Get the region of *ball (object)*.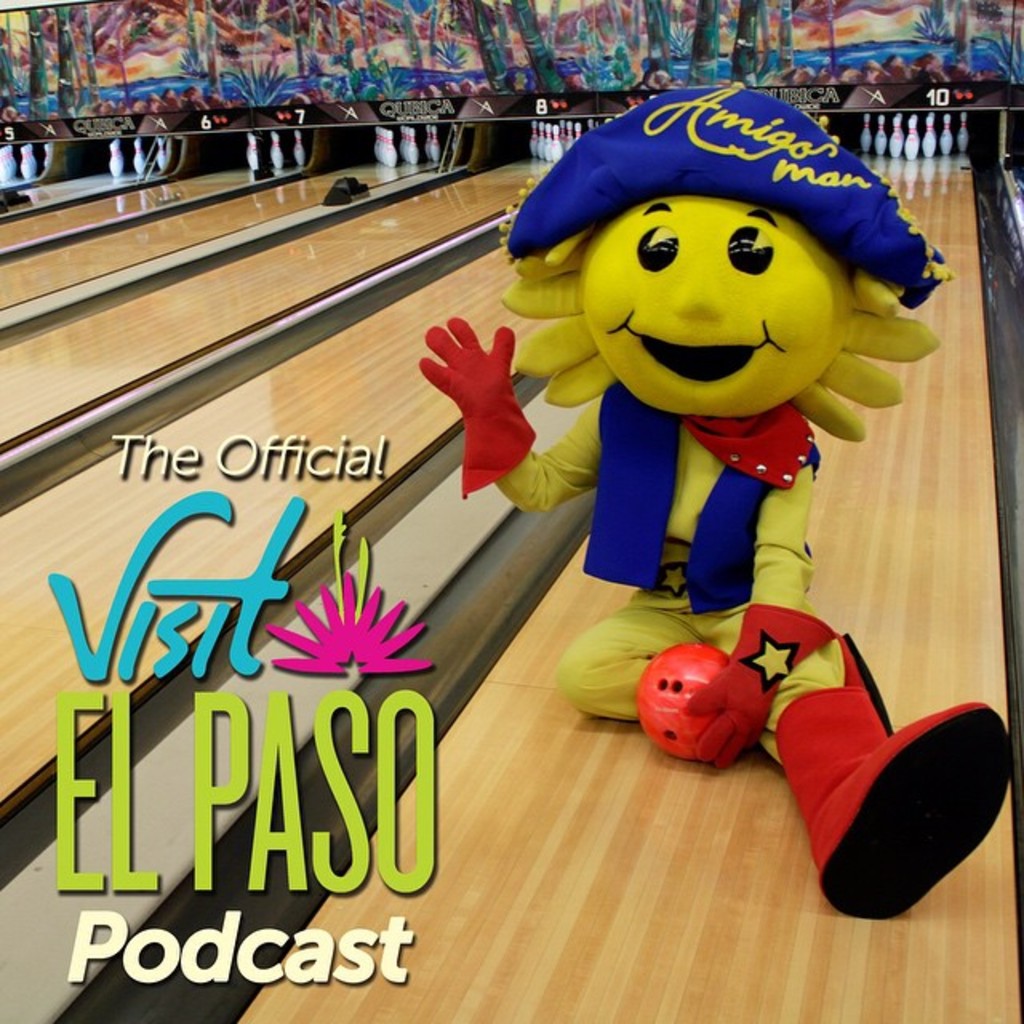
crop(634, 646, 731, 758).
